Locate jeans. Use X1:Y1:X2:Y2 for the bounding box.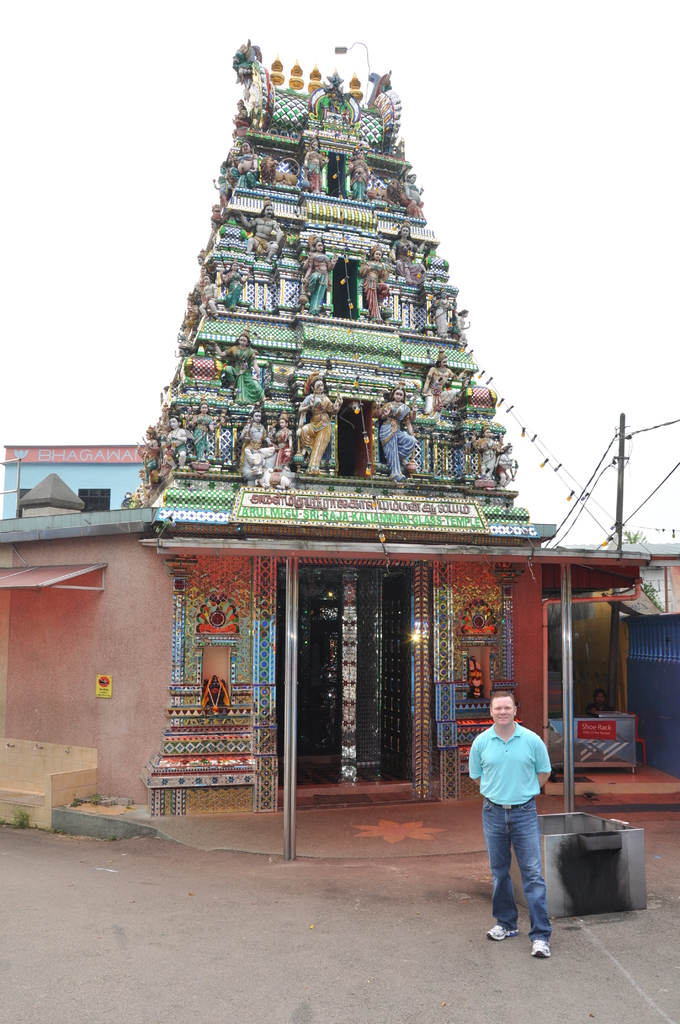
487:813:557:933.
